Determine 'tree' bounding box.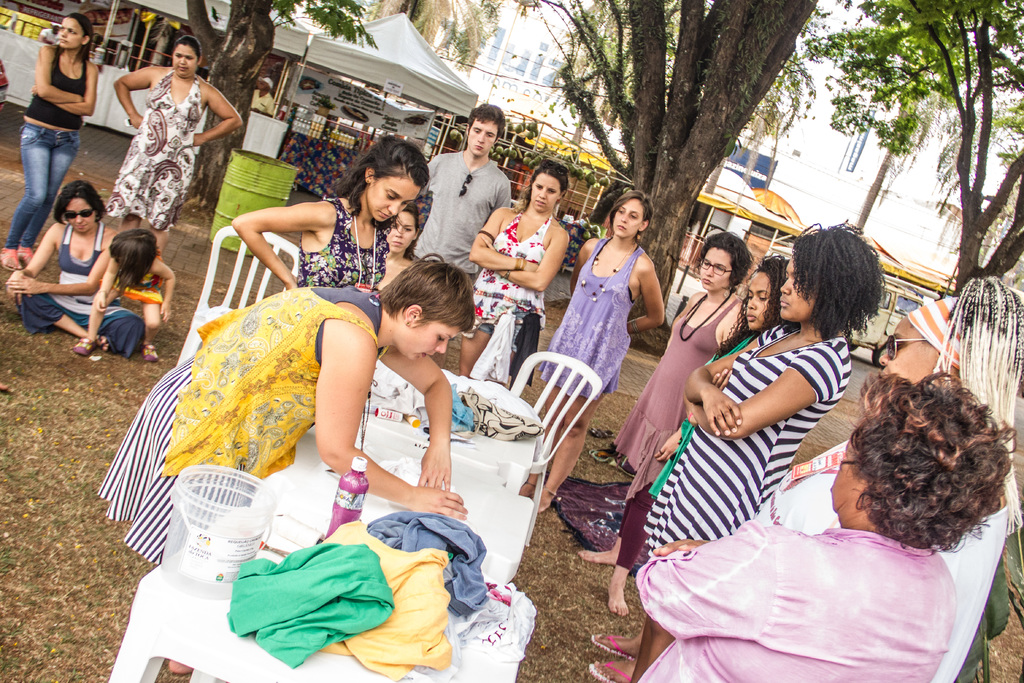
Determined: {"x1": 371, "y1": 0, "x2": 495, "y2": 71}.
